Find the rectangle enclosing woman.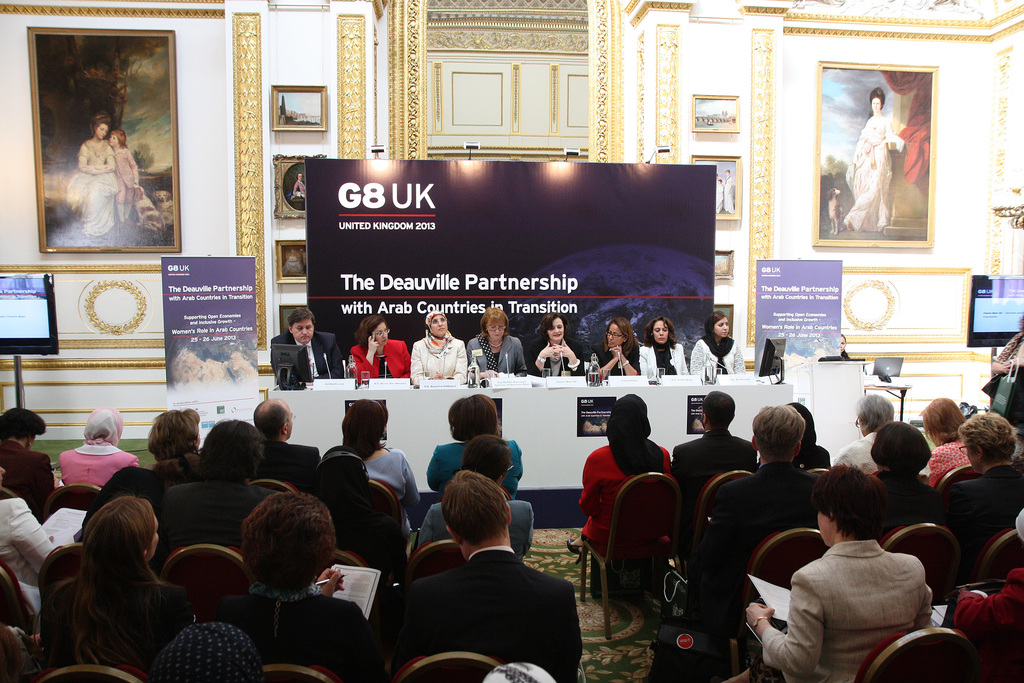
[left=777, top=481, right=946, bottom=677].
